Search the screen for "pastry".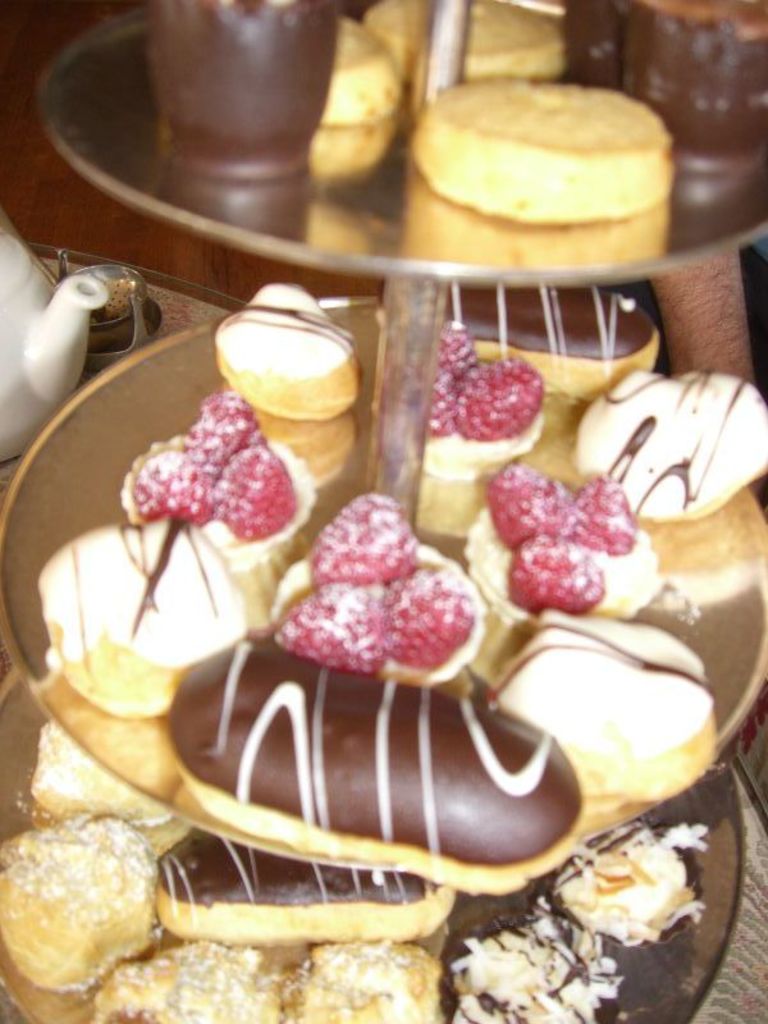
Found at <region>0, 809, 155, 1004</region>.
